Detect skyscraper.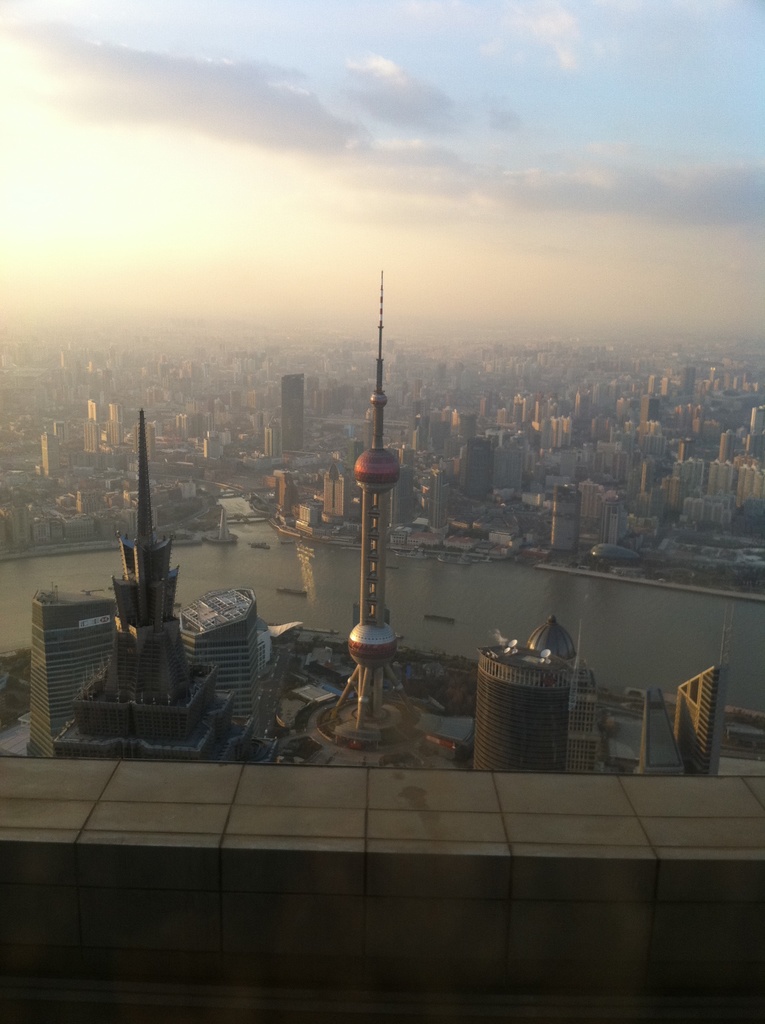
Detected at (x1=280, y1=373, x2=303, y2=450).
